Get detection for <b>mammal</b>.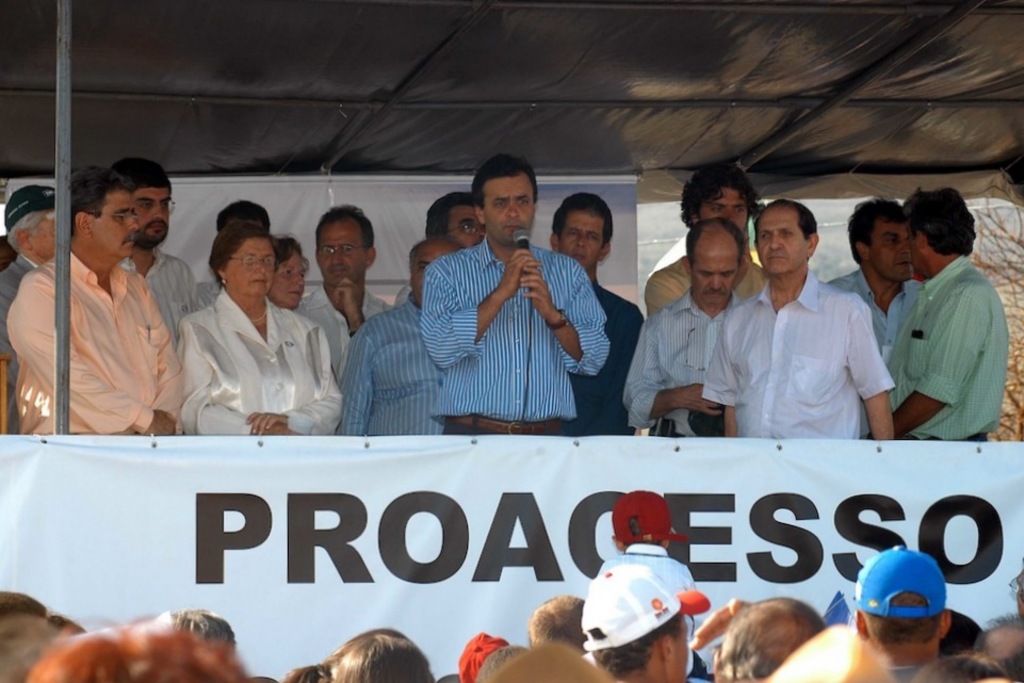
Detection: pyautogui.locateOnScreen(103, 150, 198, 338).
